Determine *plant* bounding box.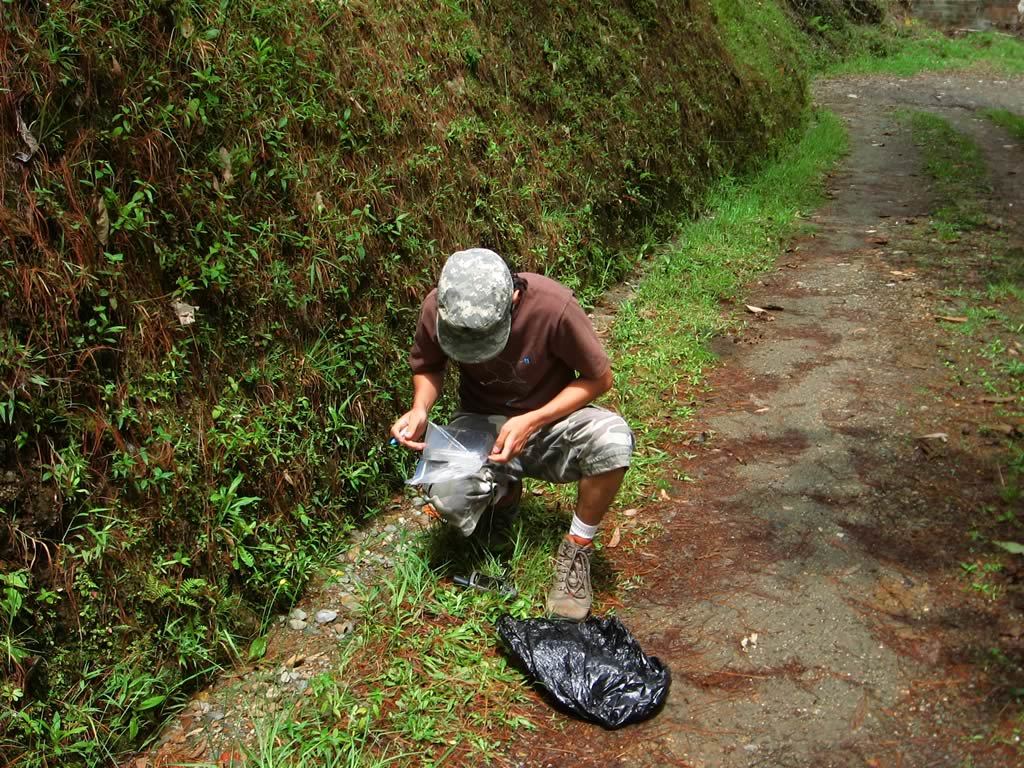
Determined: locate(252, 106, 292, 146).
